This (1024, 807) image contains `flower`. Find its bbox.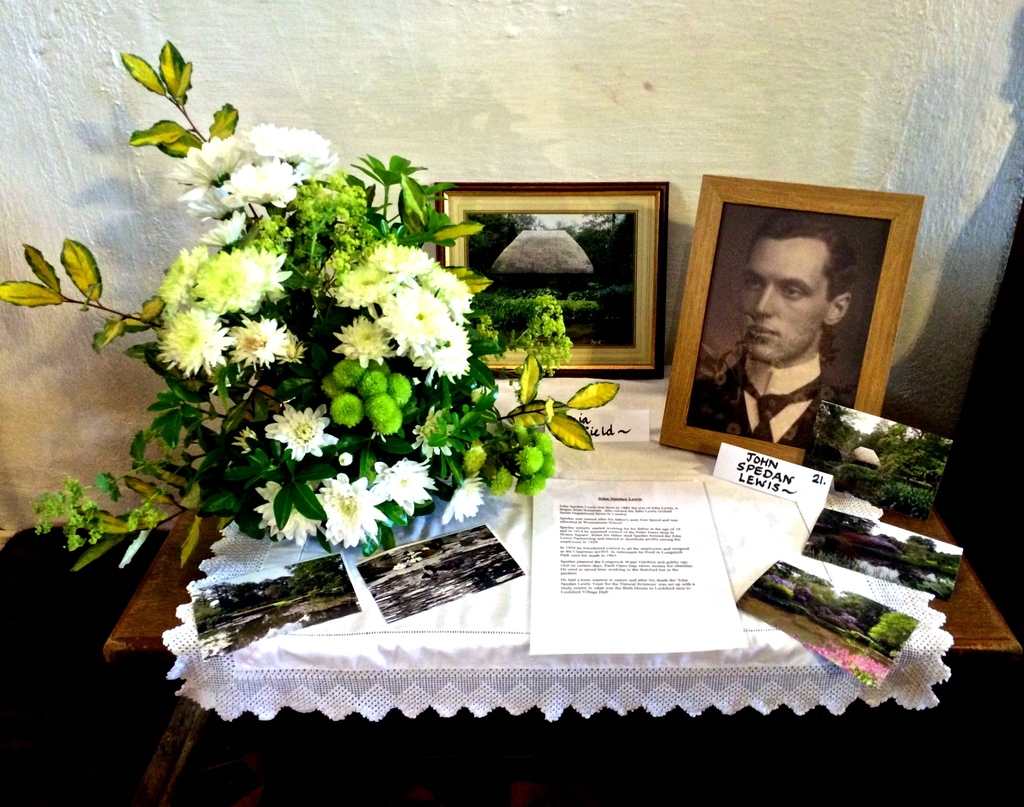
(left=146, top=508, right=168, bottom=531).
